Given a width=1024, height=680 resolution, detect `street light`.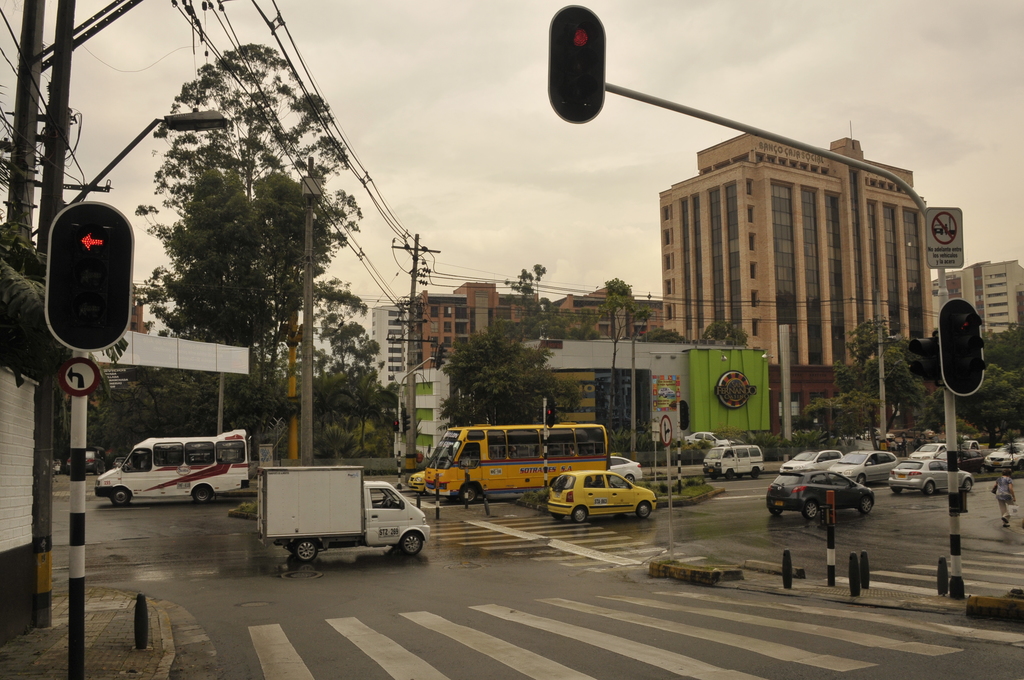
left=33, top=99, right=232, bottom=679.
